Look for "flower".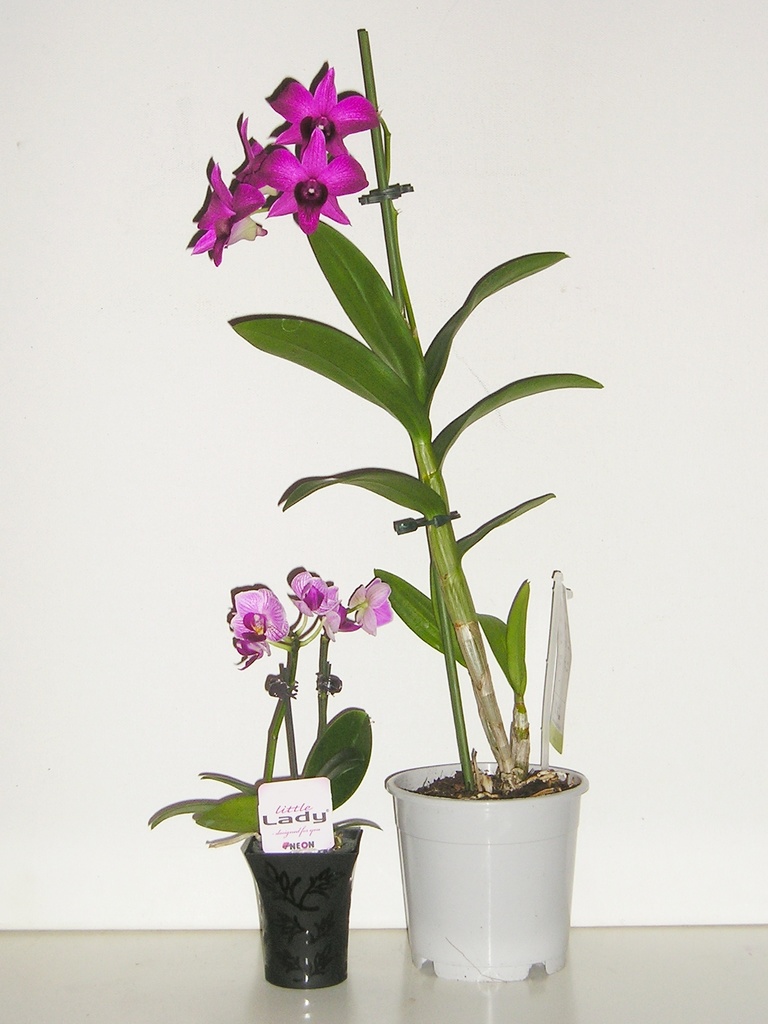
Found: {"x1": 222, "y1": 582, "x2": 304, "y2": 666}.
